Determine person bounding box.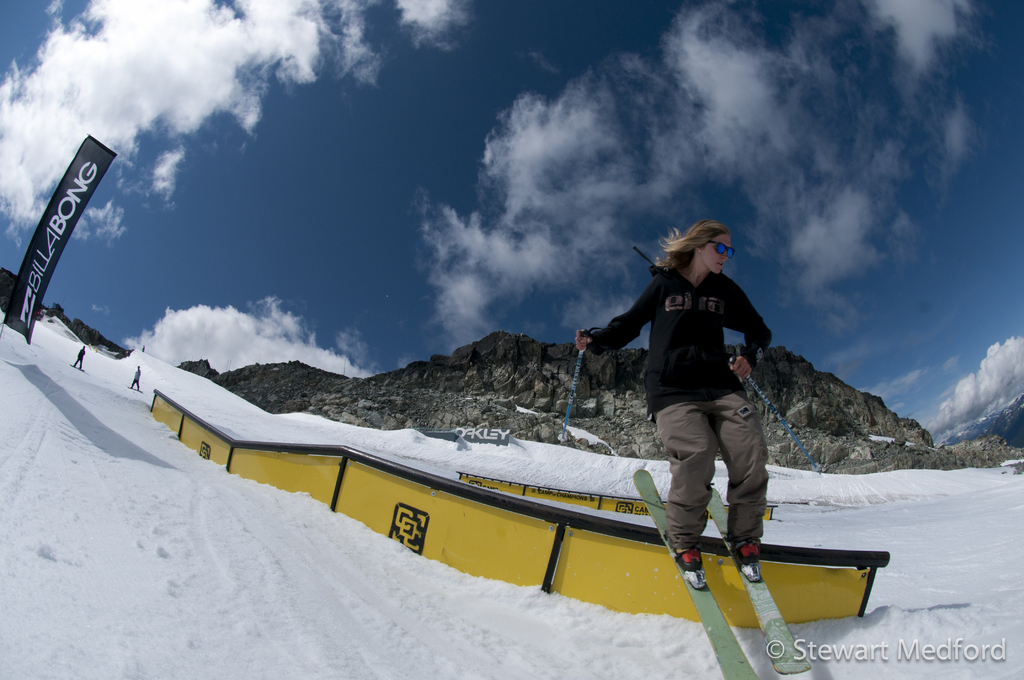
Determined: l=72, t=347, r=87, b=372.
